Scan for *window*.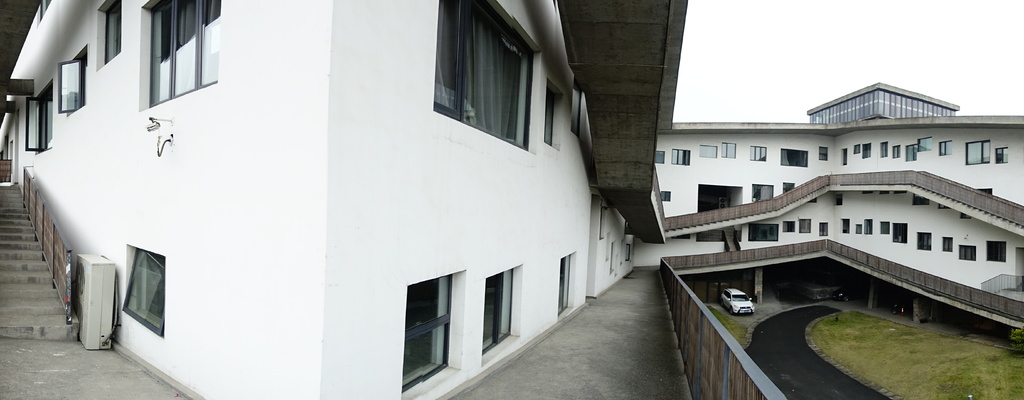
Scan result: (919, 231, 932, 250).
